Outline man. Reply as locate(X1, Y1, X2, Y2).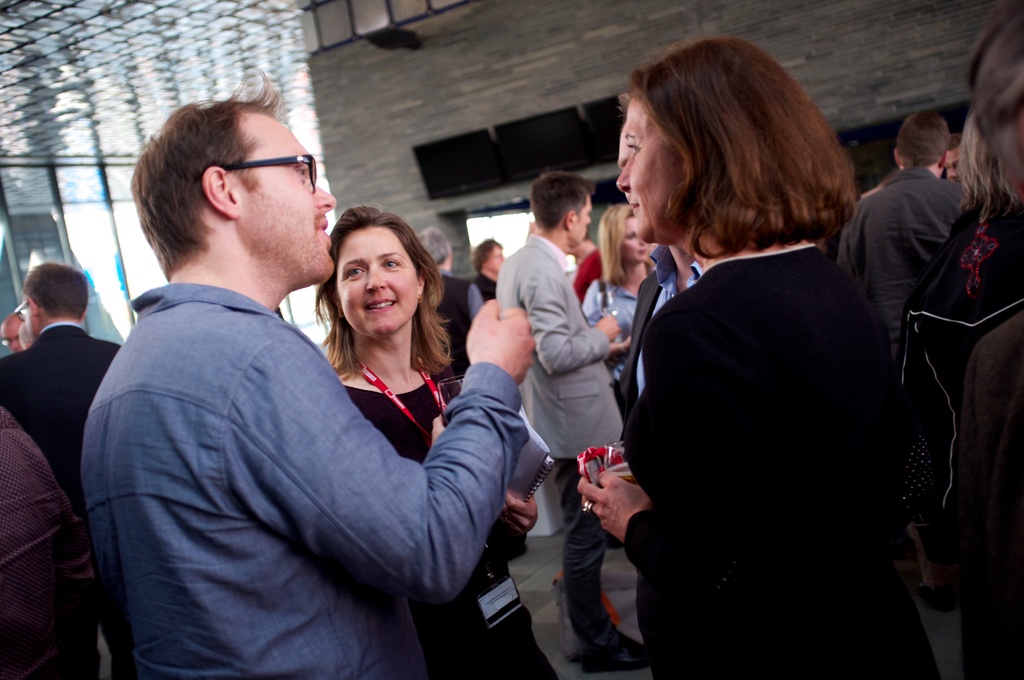
locate(495, 177, 657, 668).
